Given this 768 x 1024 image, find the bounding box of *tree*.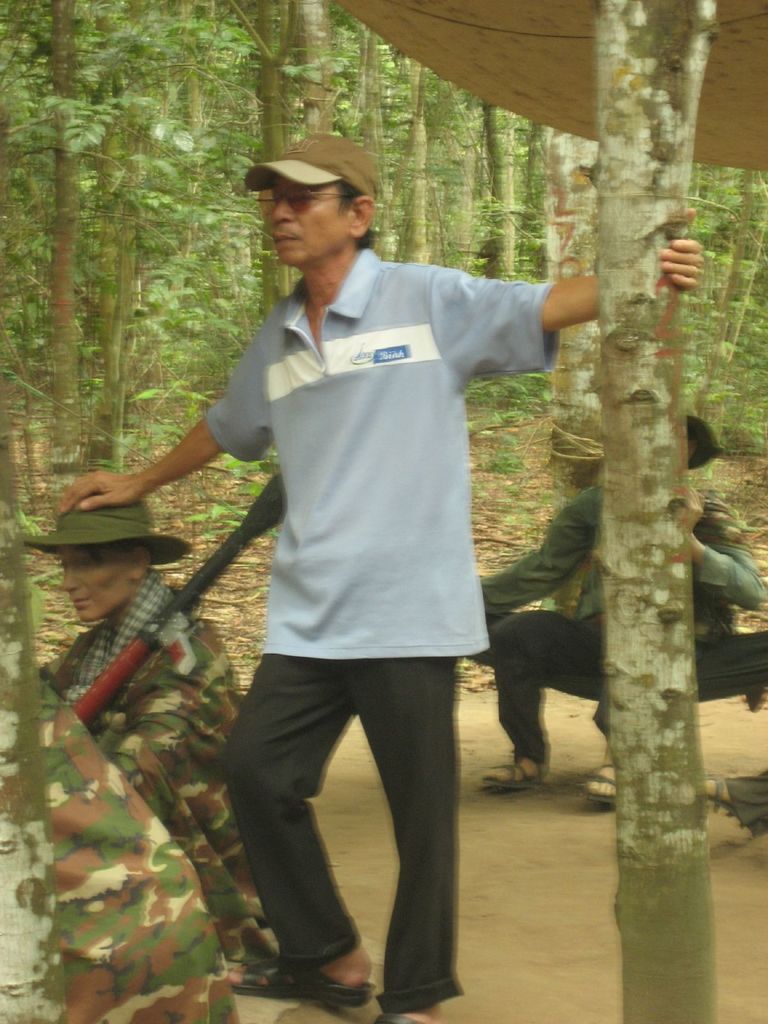
bbox=[591, 0, 717, 1023].
